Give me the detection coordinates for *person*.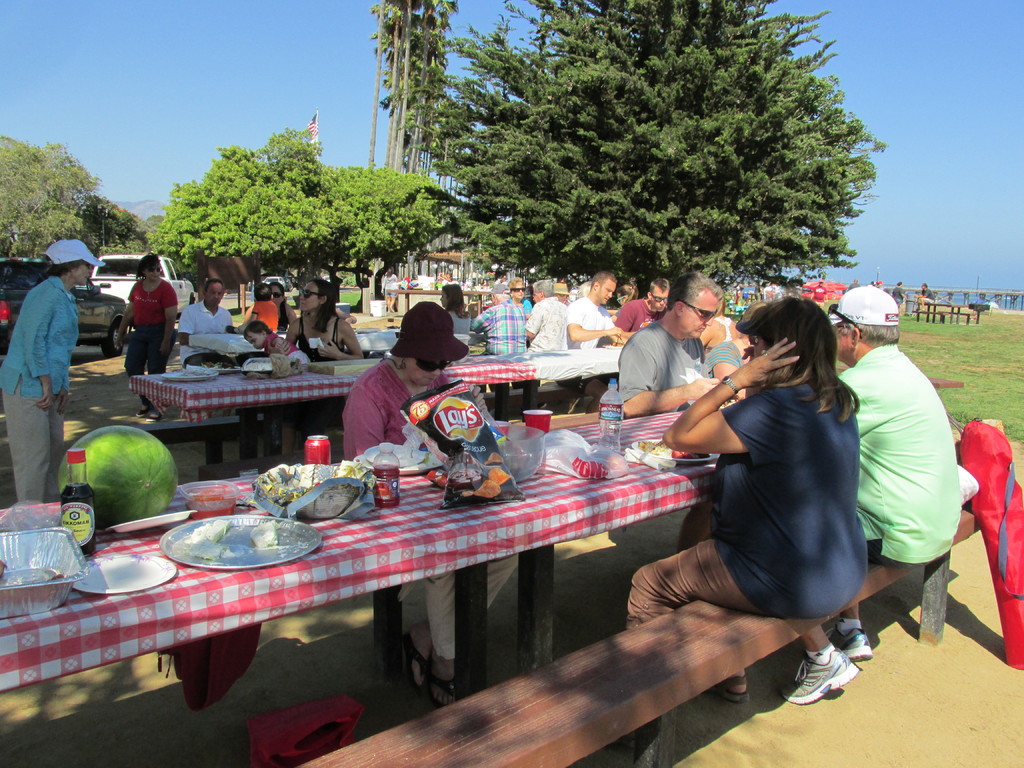
bbox(110, 245, 186, 417).
